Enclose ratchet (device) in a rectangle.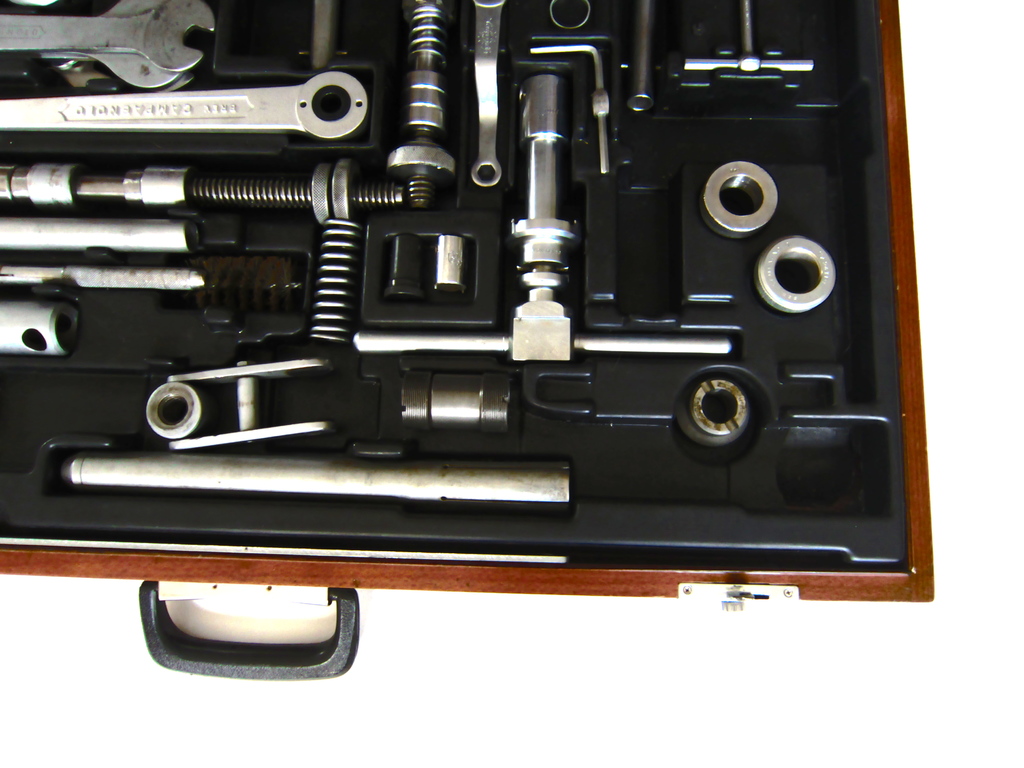
x1=684 y1=381 x2=748 y2=437.
